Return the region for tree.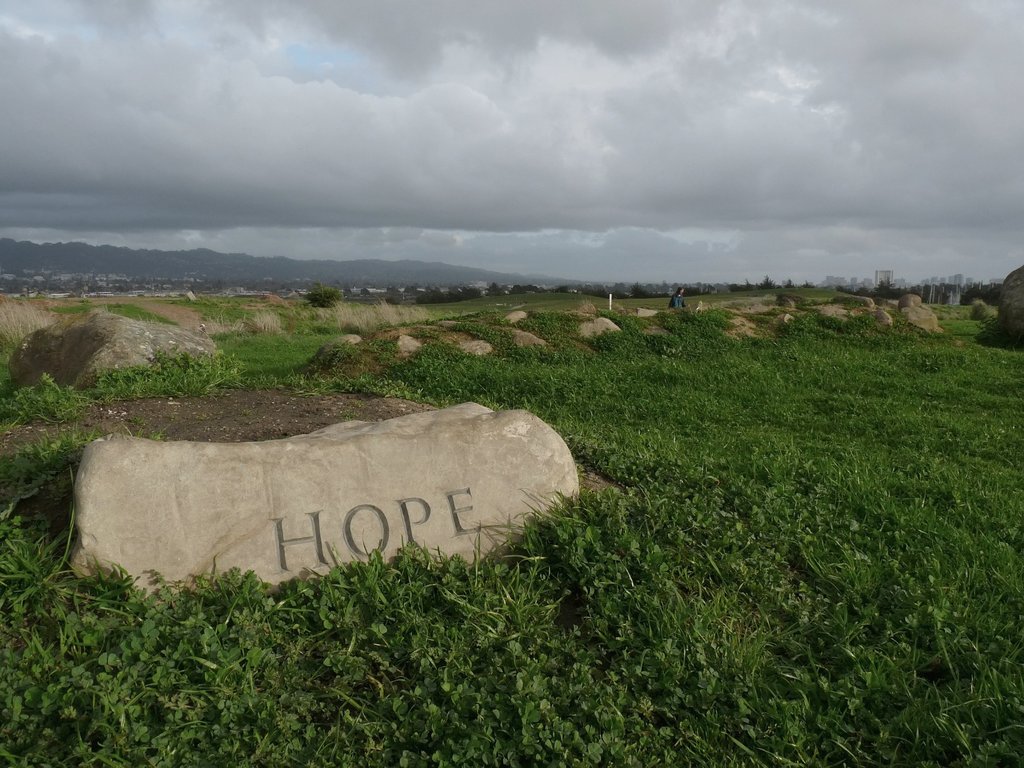
{"x1": 484, "y1": 280, "x2": 504, "y2": 297}.
